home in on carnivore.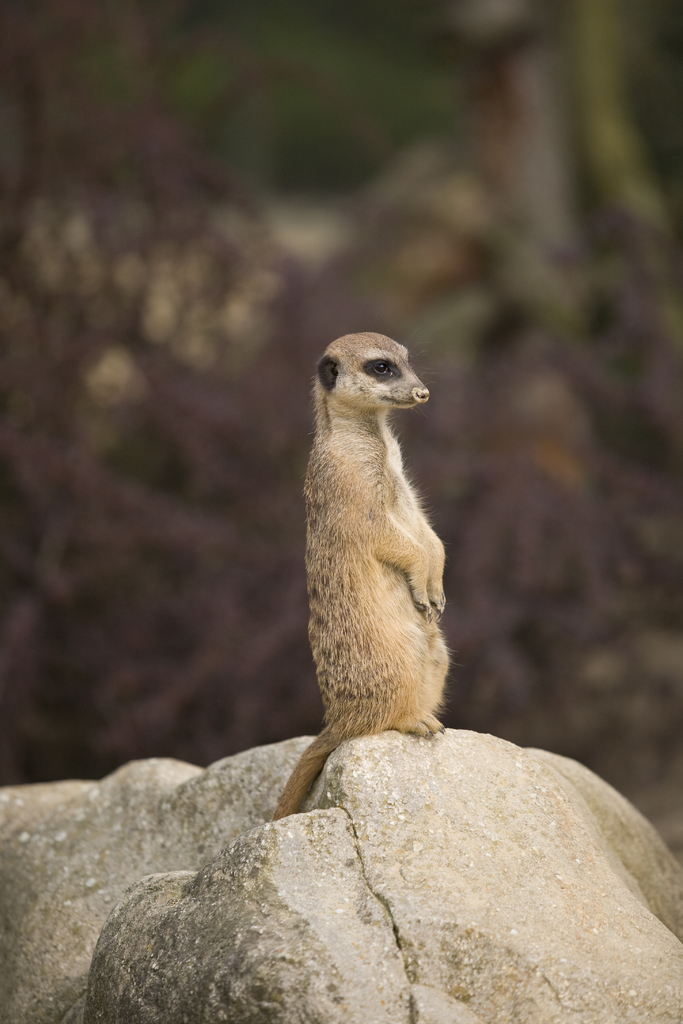
Homed in at box(262, 317, 481, 817).
